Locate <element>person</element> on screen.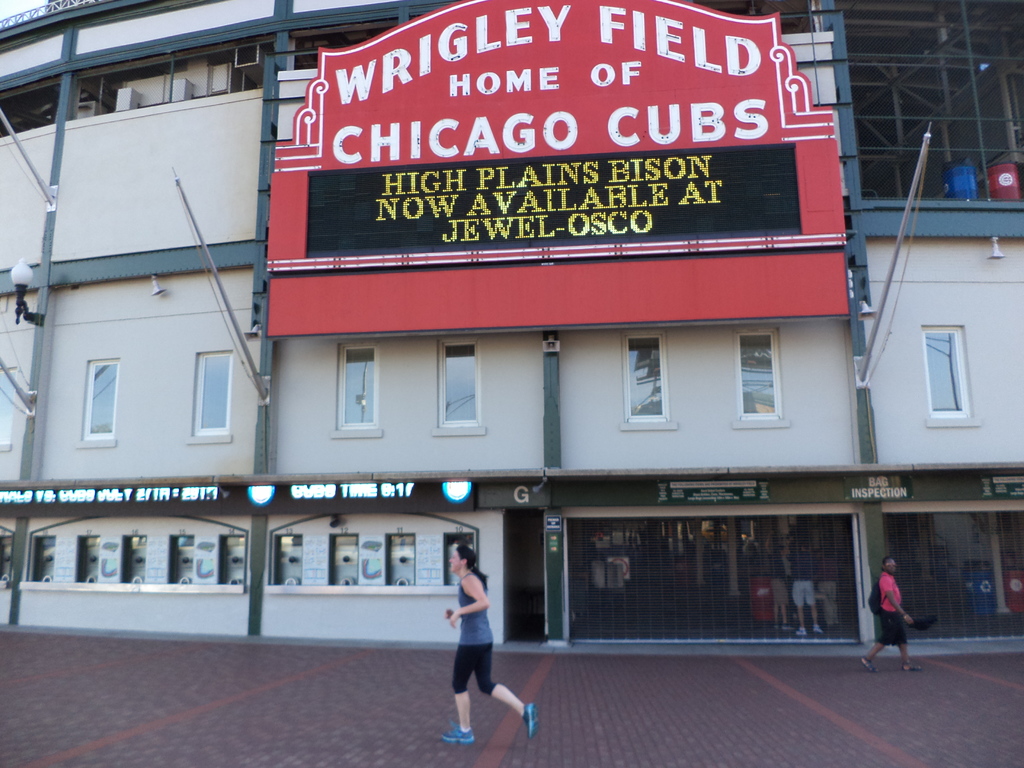
On screen at <region>798, 547, 817, 643</region>.
